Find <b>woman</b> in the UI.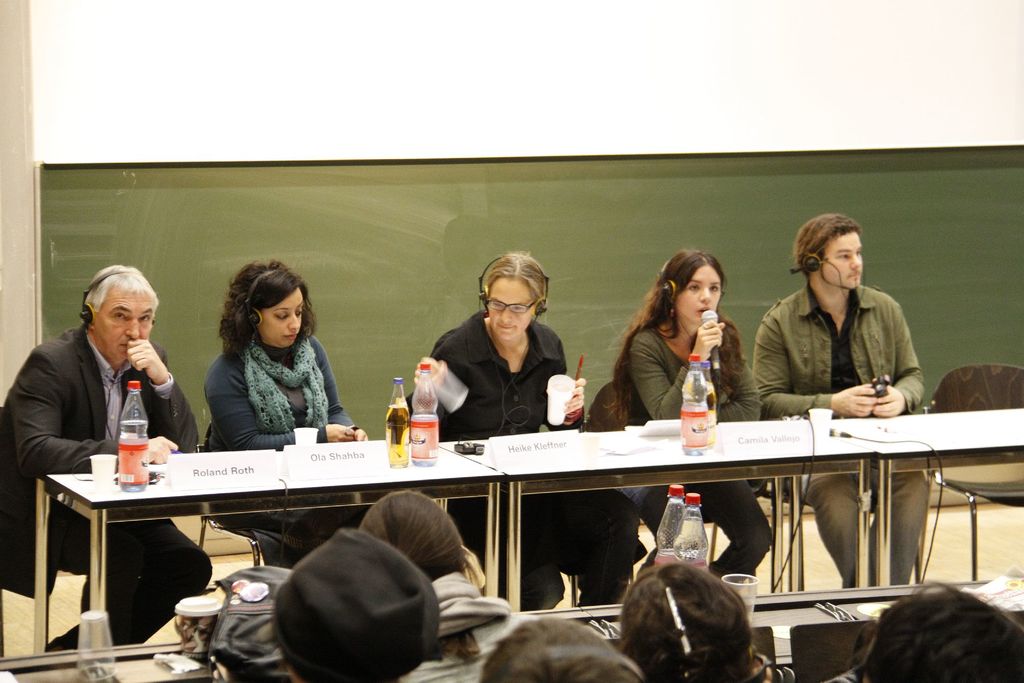
UI element at <region>822, 580, 1023, 682</region>.
